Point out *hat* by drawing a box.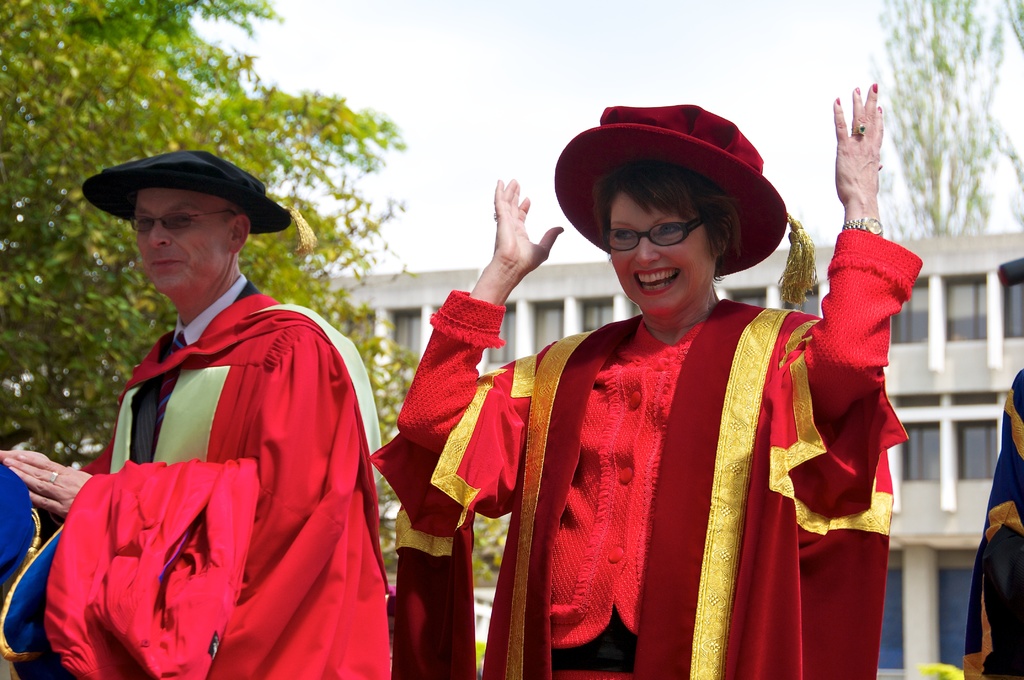
box(84, 147, 320, 255).
